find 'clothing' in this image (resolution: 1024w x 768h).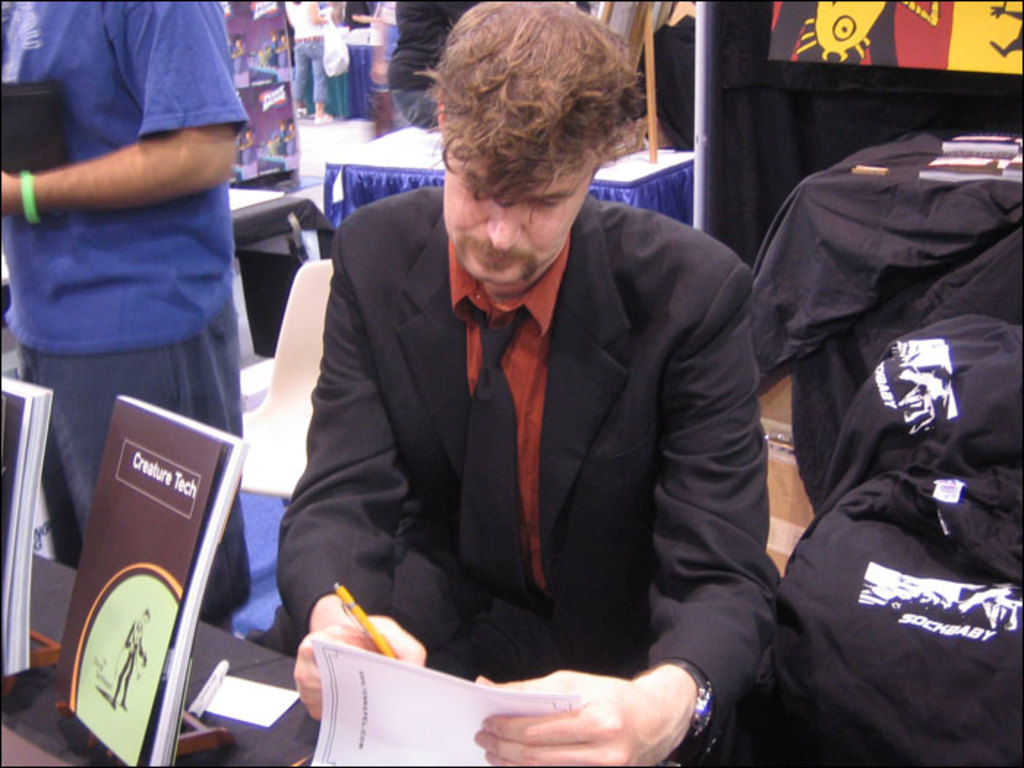
Rect(386, 0, 475, 129).
